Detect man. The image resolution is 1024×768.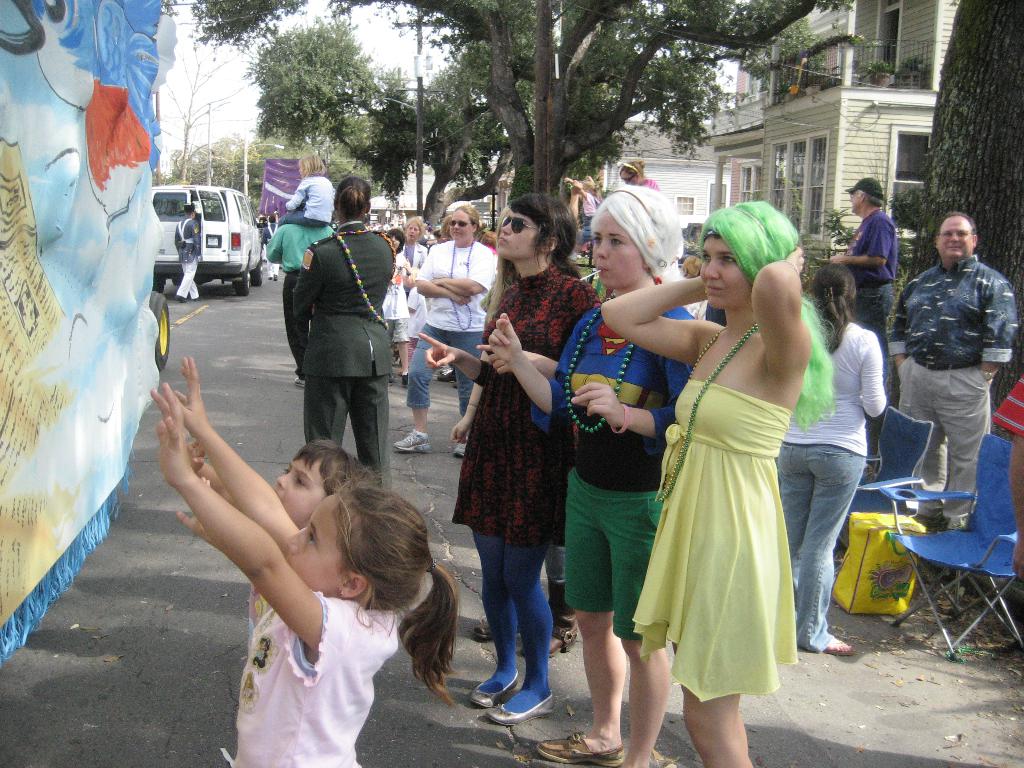
(175,206,199,300).
